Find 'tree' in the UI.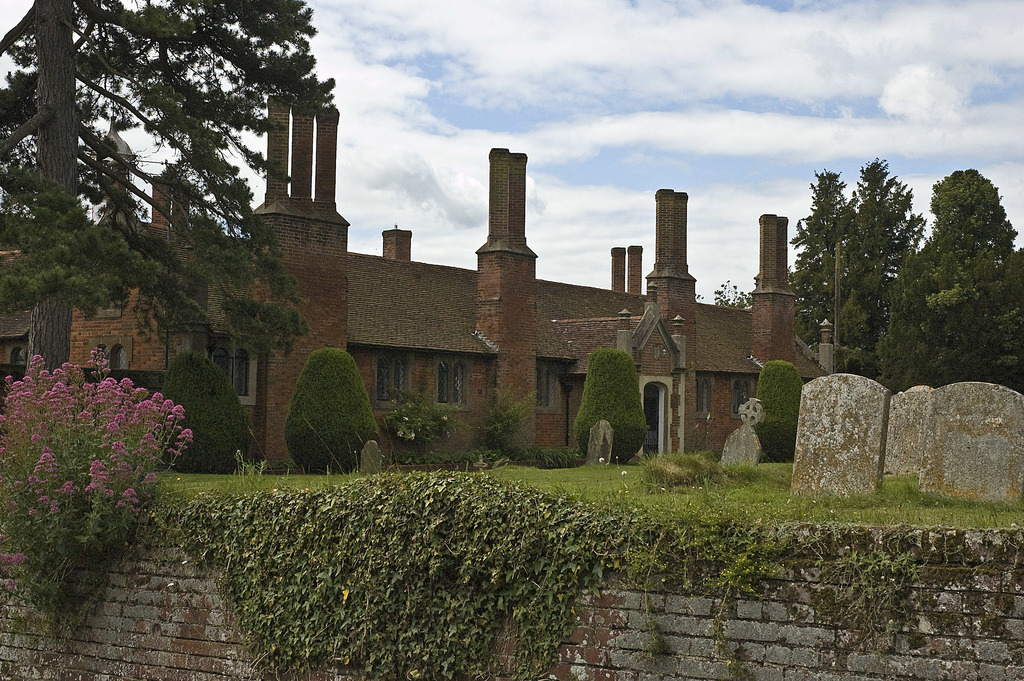
UI element at [left=569, top=348, right=652, bottom=466].
